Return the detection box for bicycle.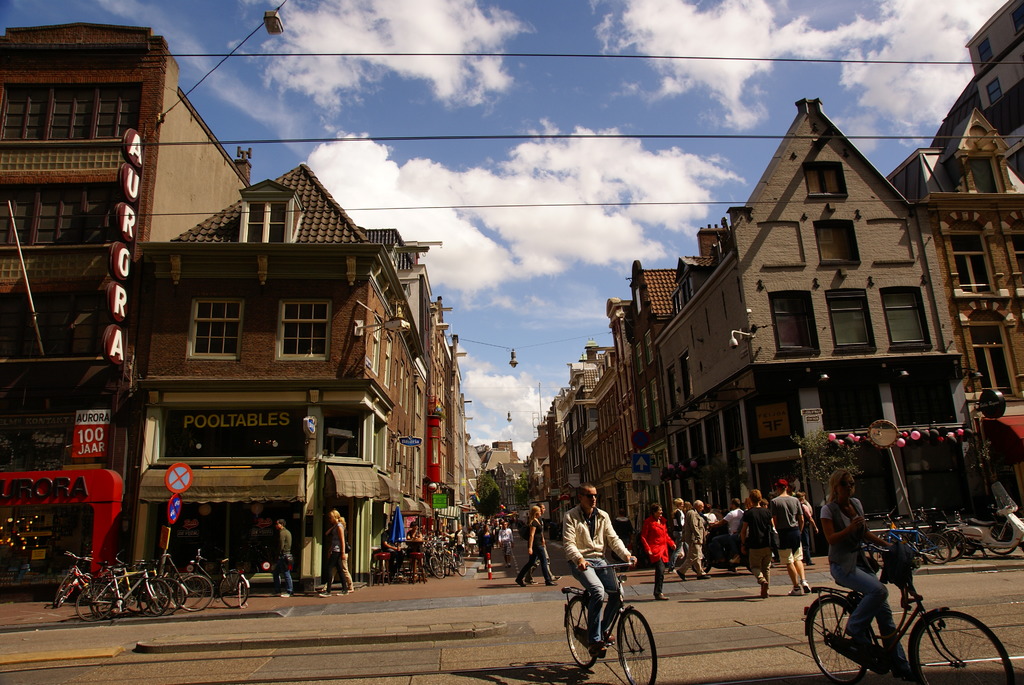
[left=556, top=559, right=654, bottom=684].
